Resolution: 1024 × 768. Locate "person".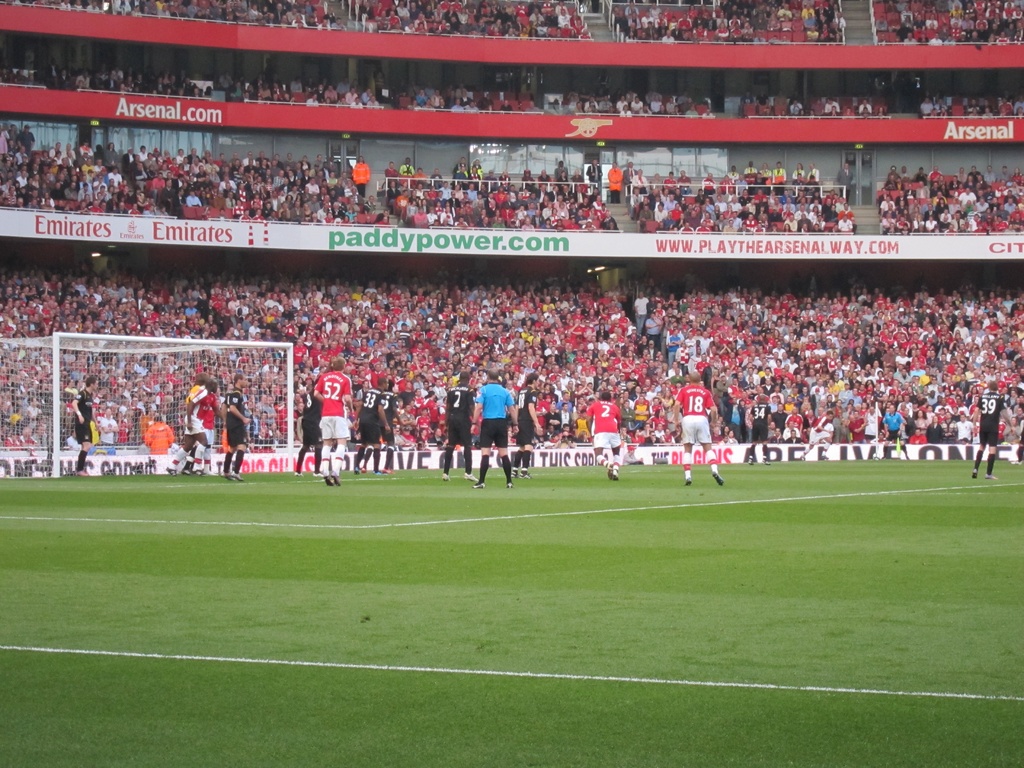
(743, 390, 772, 466).
